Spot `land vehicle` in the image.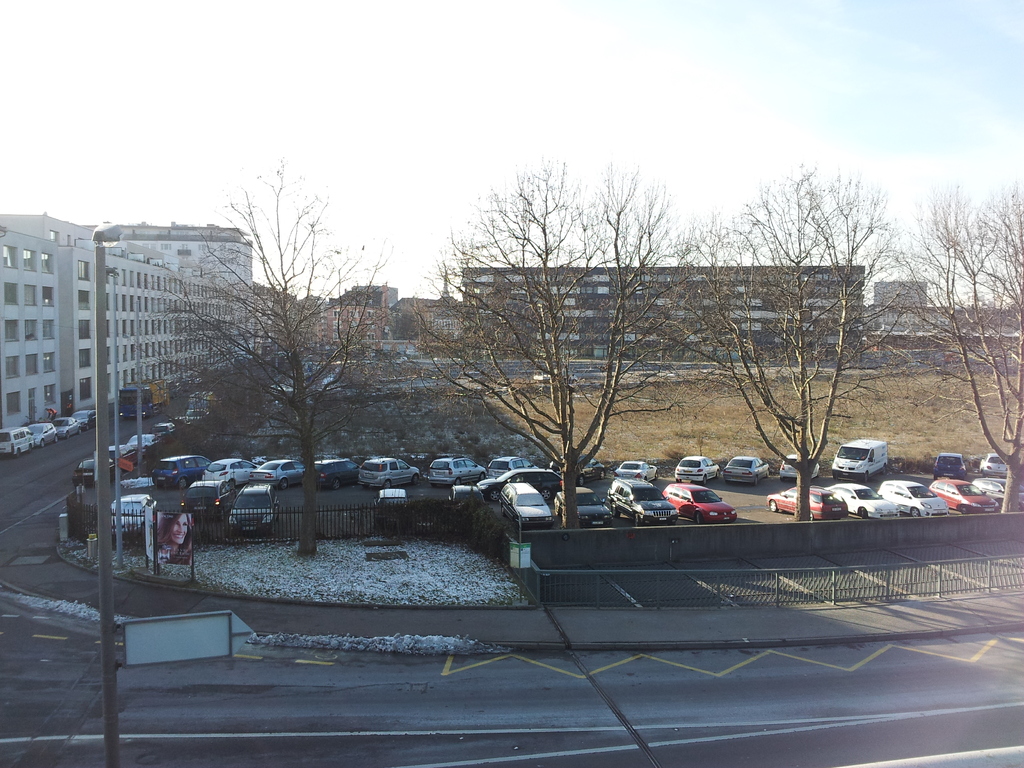
`land vehicle` found at [left=200, top=456, right=260, bottom=488].
